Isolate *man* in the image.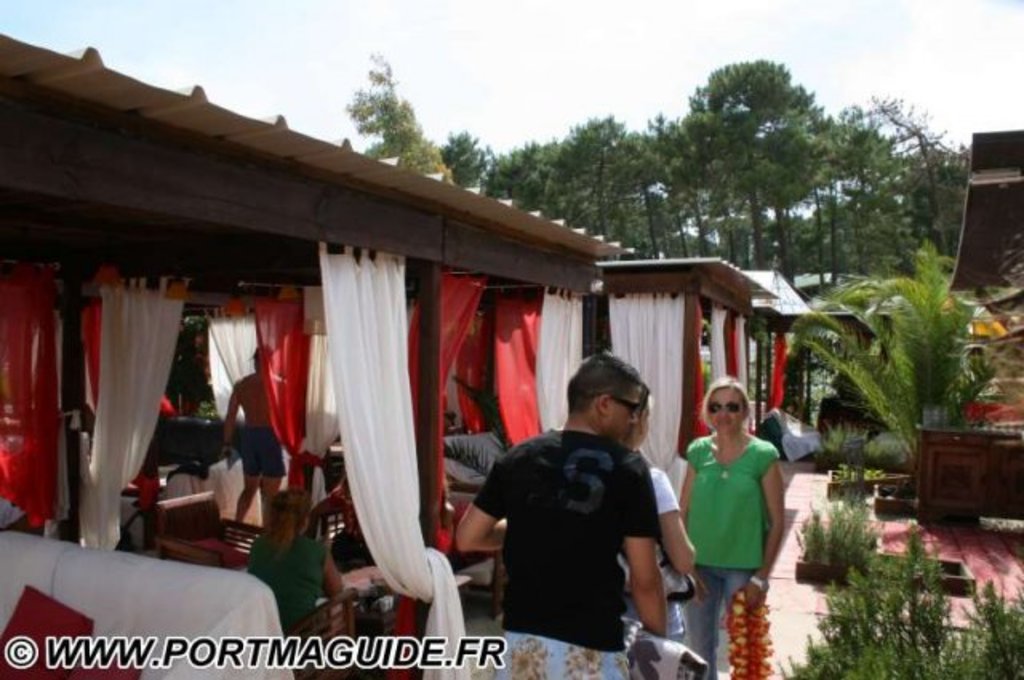
Isolated region: left=480, top=358, right=686, bottom=674.
